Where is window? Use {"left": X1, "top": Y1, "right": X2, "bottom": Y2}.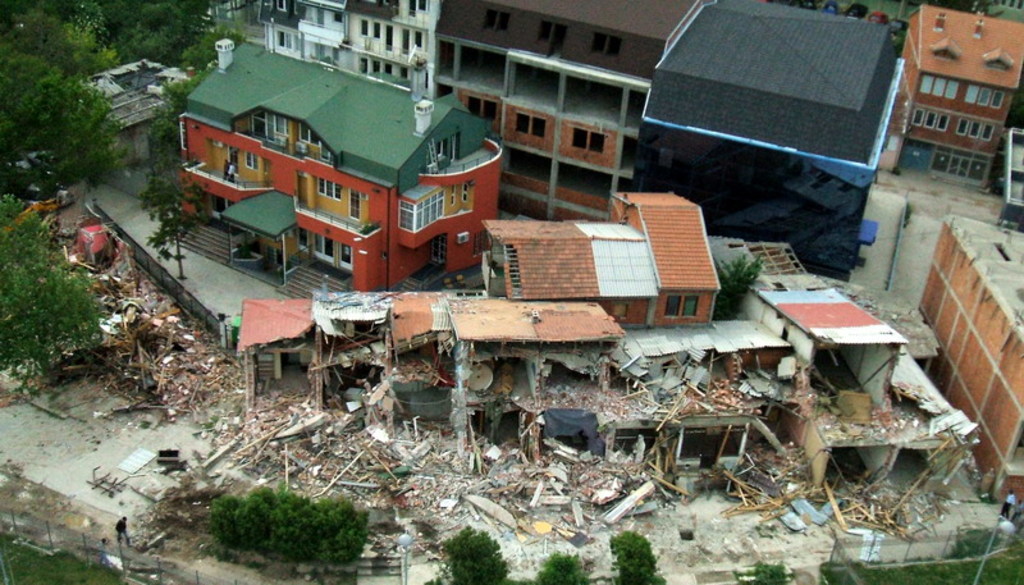
{"left": 347, "top": 193, "right": 360, "bottom": 218}.
